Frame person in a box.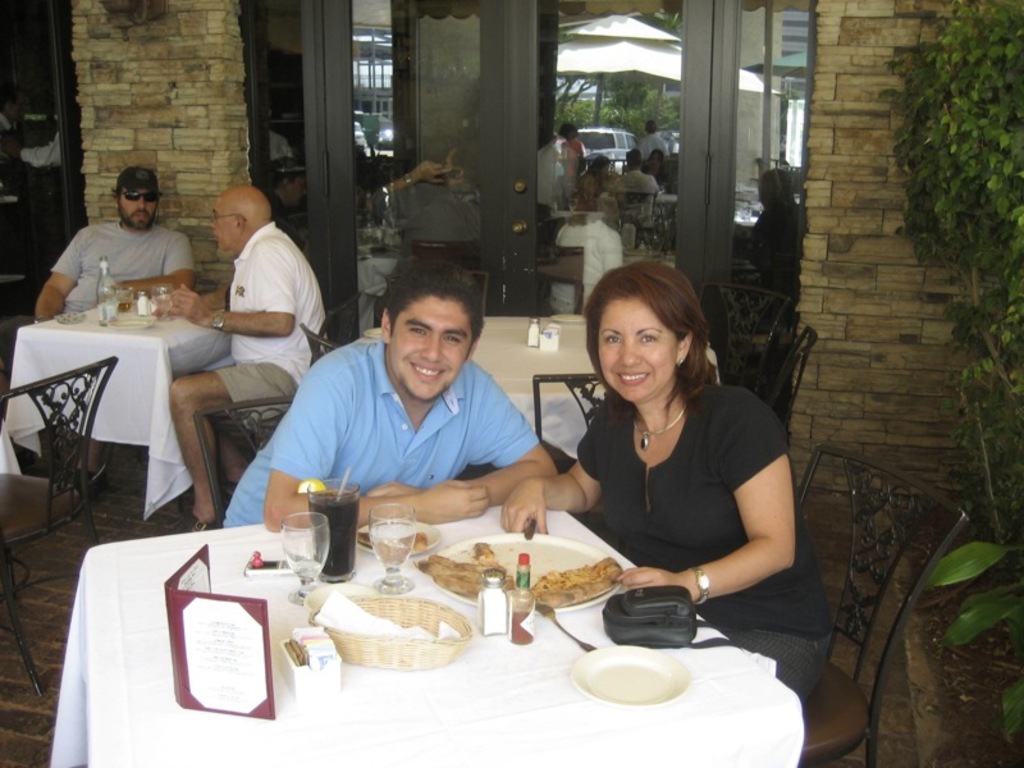
741/166/801/297.
